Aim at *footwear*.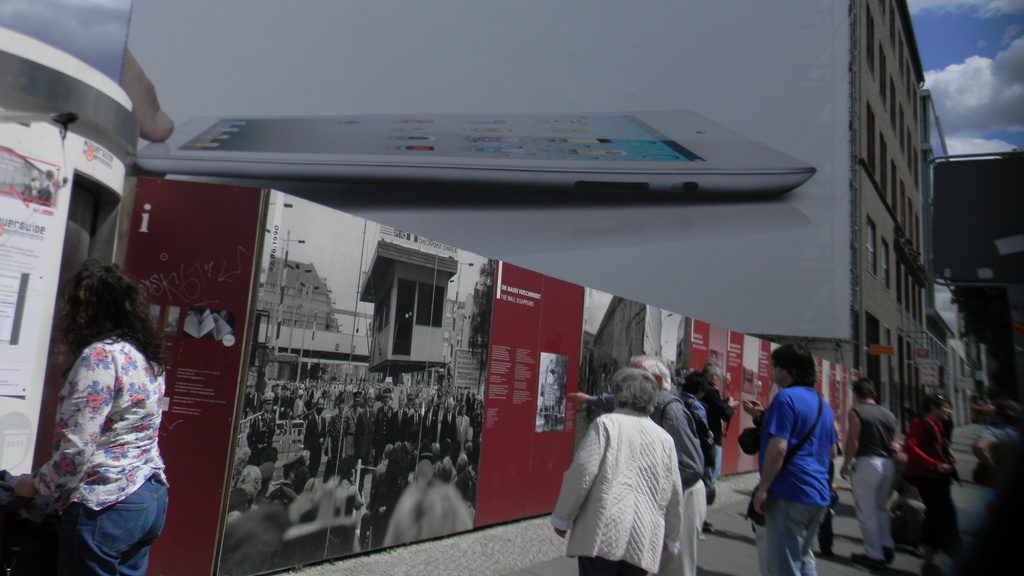
Aimed at crop(883, 547, 898, 570).
